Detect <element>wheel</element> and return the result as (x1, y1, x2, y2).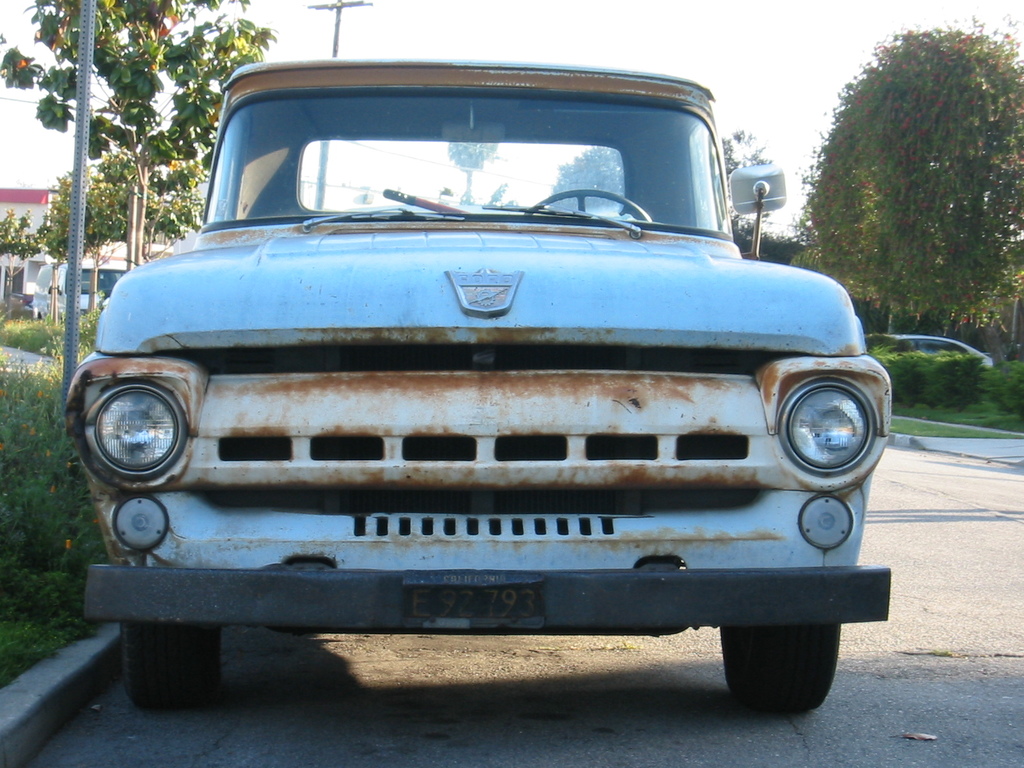
(526, 189, 659, 226).
